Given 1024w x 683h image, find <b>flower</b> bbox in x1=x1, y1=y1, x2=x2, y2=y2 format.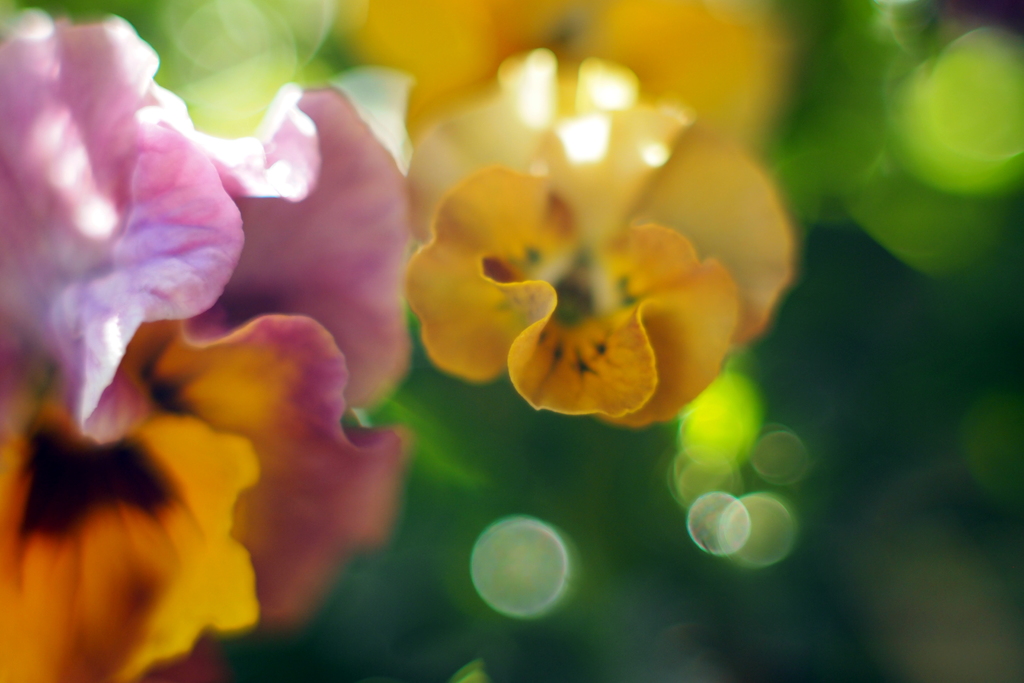
x1=366, y1=39, x2=801, y2=495.
